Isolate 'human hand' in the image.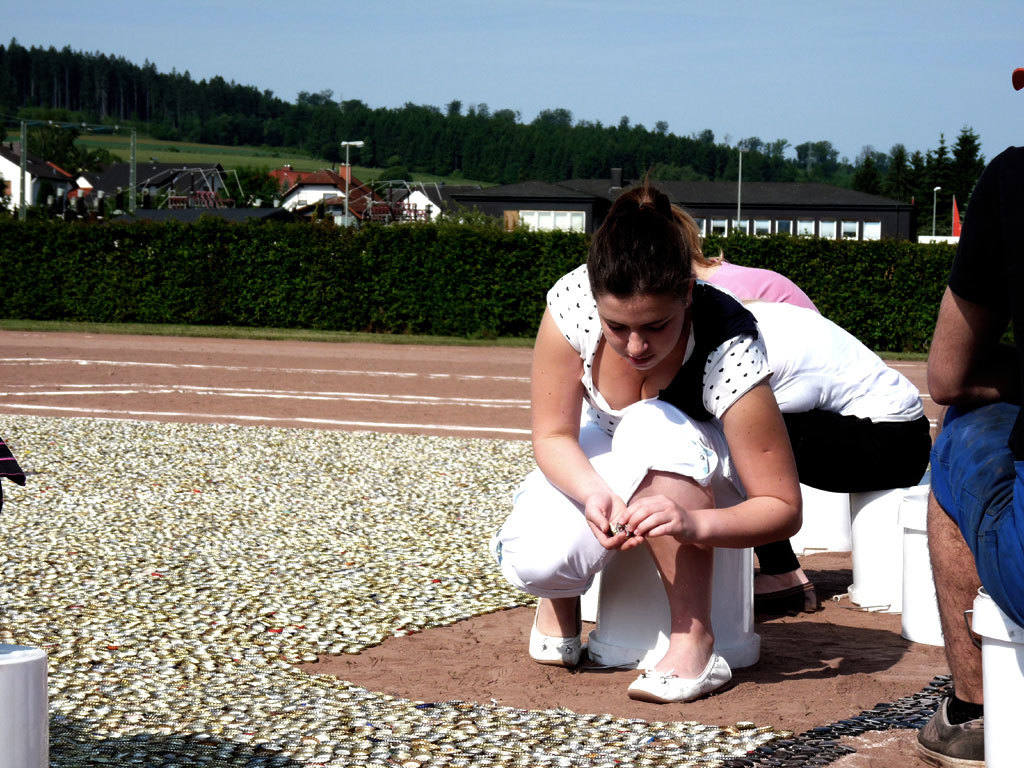
Isolated region: 617,489,690,540.
